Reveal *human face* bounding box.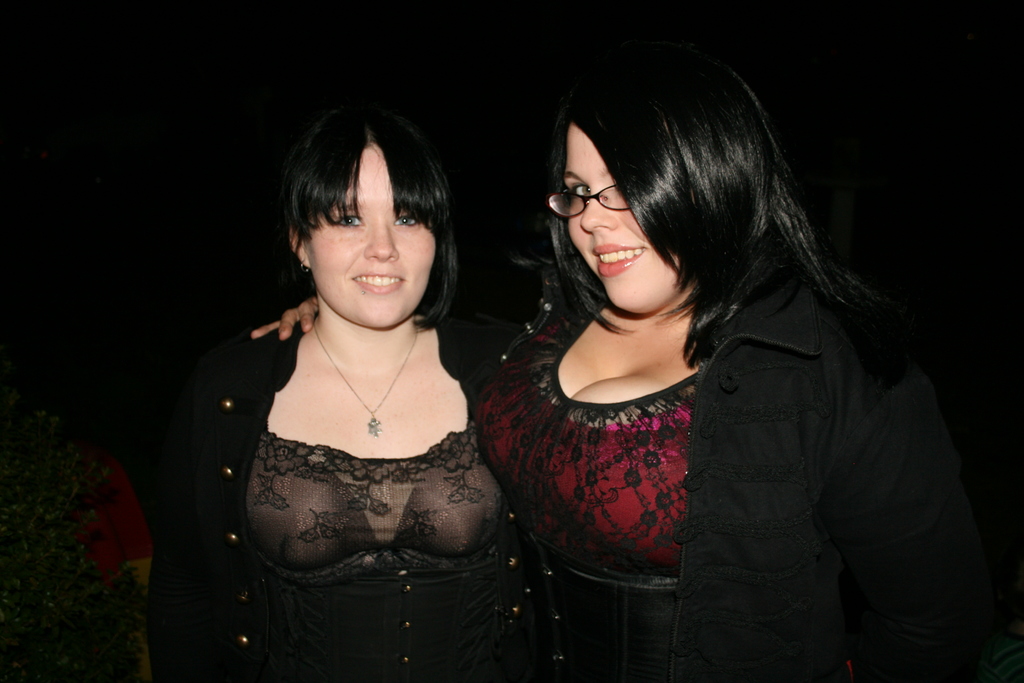
Revealed: BBox(305, 145, 434, 327).
